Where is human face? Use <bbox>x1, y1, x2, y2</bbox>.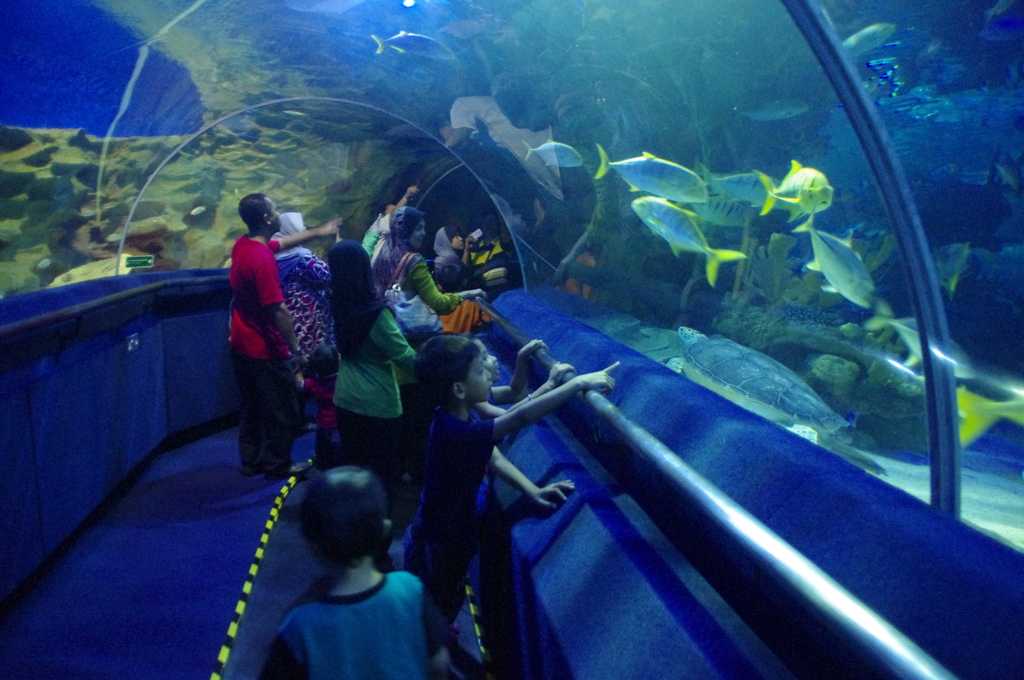
<bbox>449, 232, 466, 250</bbox>.
